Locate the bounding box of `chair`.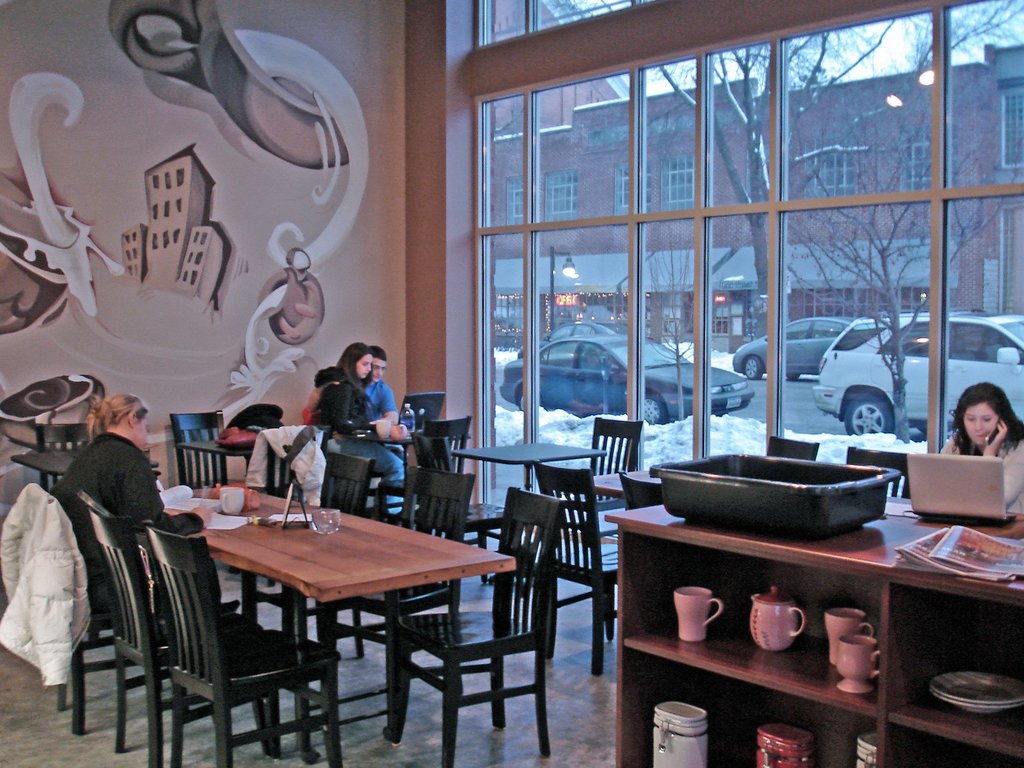
Bounding box: 10, 487, 189, 730.
